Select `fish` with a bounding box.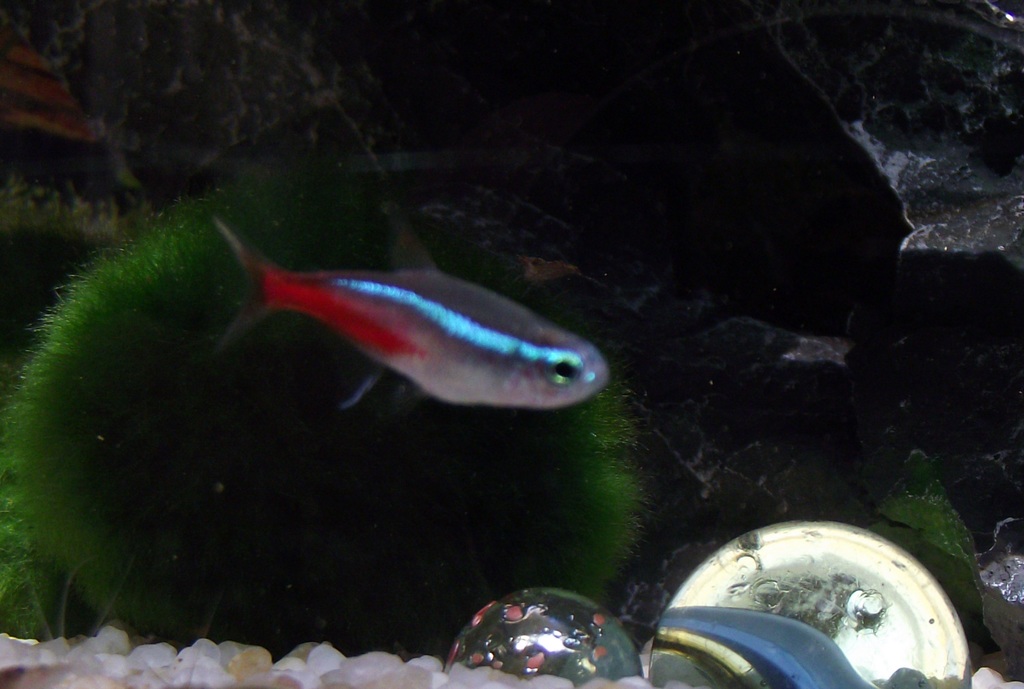
x1=207 y1=199 x2=617 y2=417.
